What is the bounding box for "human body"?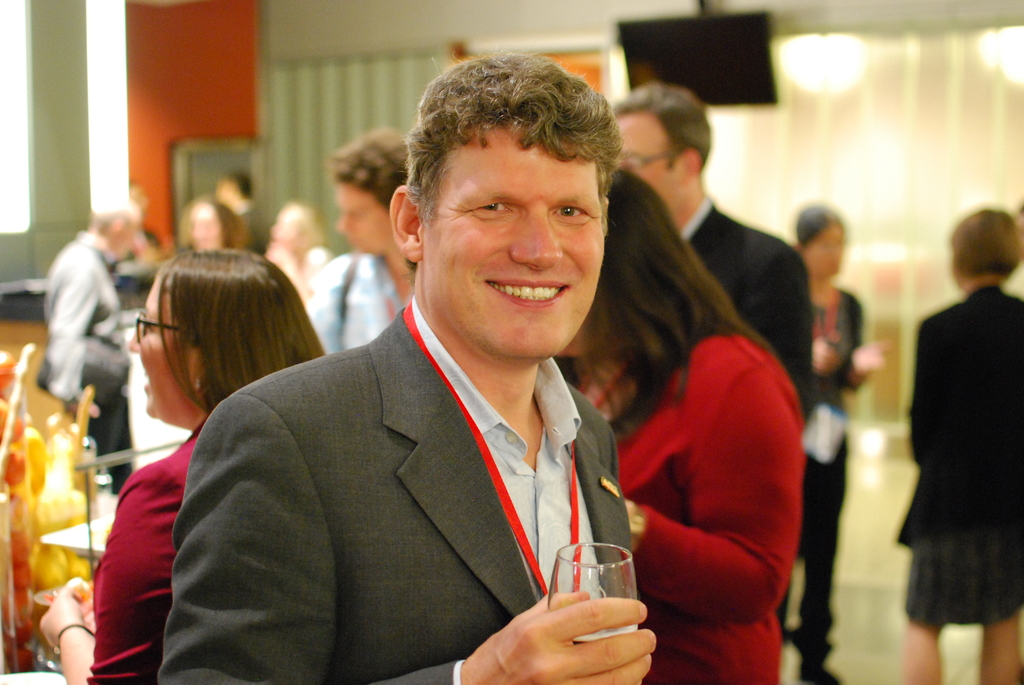
35, 190, 145, 500.
